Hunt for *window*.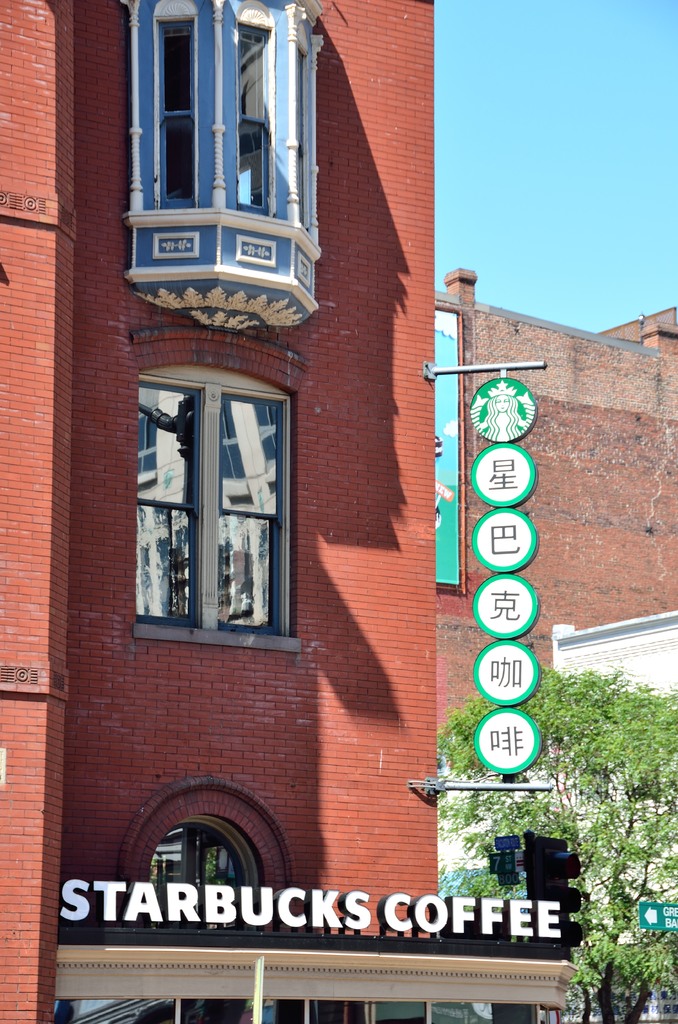
Hunted down at x1=140, y1=341, x2=302, y2=639.
